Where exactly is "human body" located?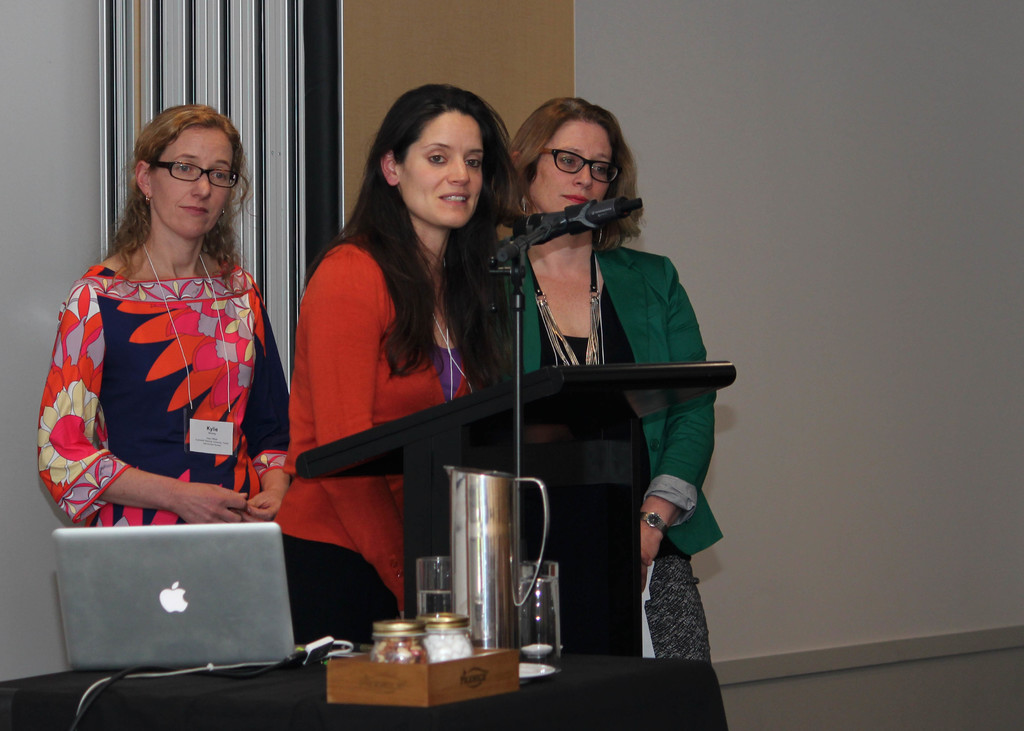
Its bounding box is <bbox>268, 223, 519, 657</bbox>.
